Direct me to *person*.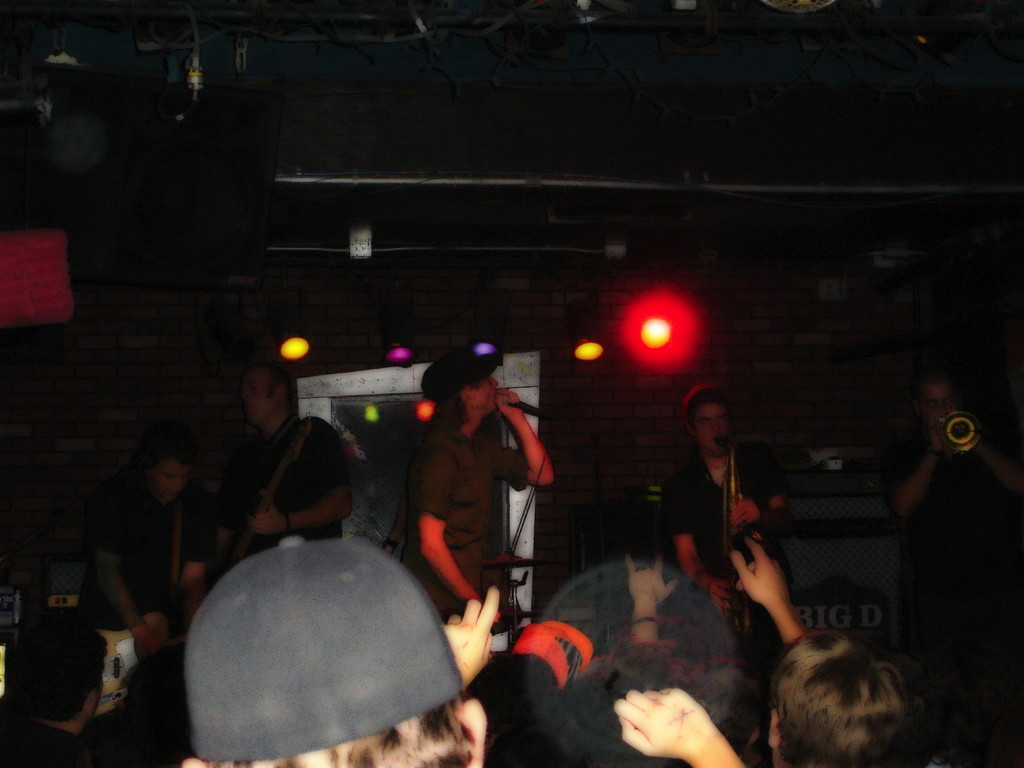
Direction: select_region(406, 348, 557, 609).
